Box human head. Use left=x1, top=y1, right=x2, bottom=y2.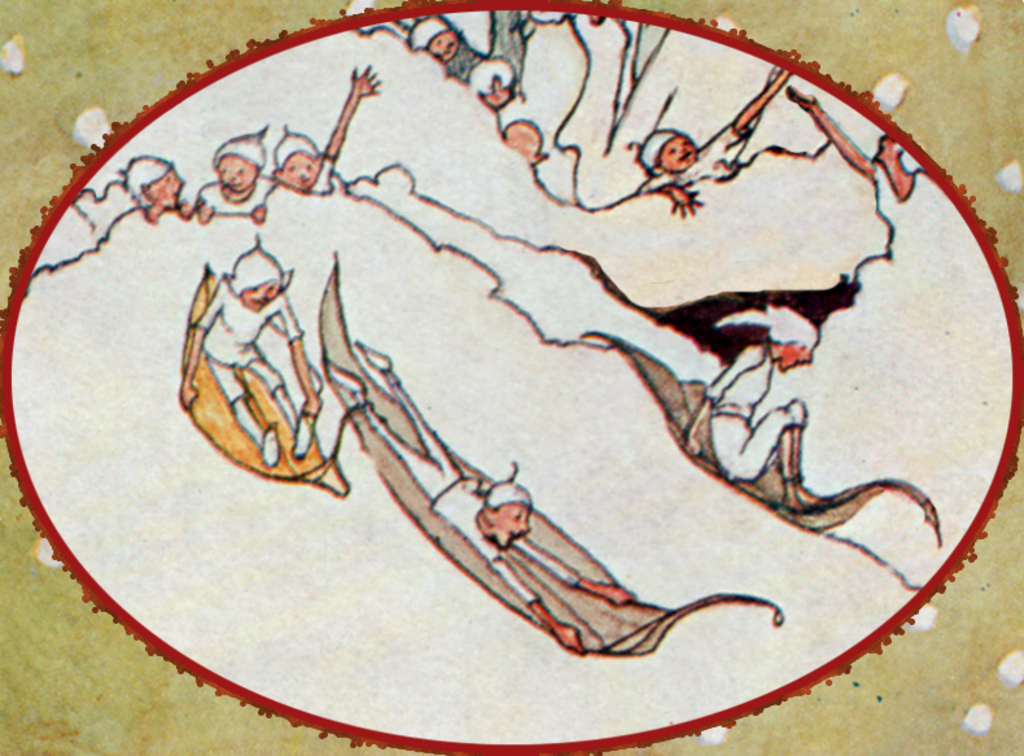
left=124, top=156, right=184, bottom=210.
